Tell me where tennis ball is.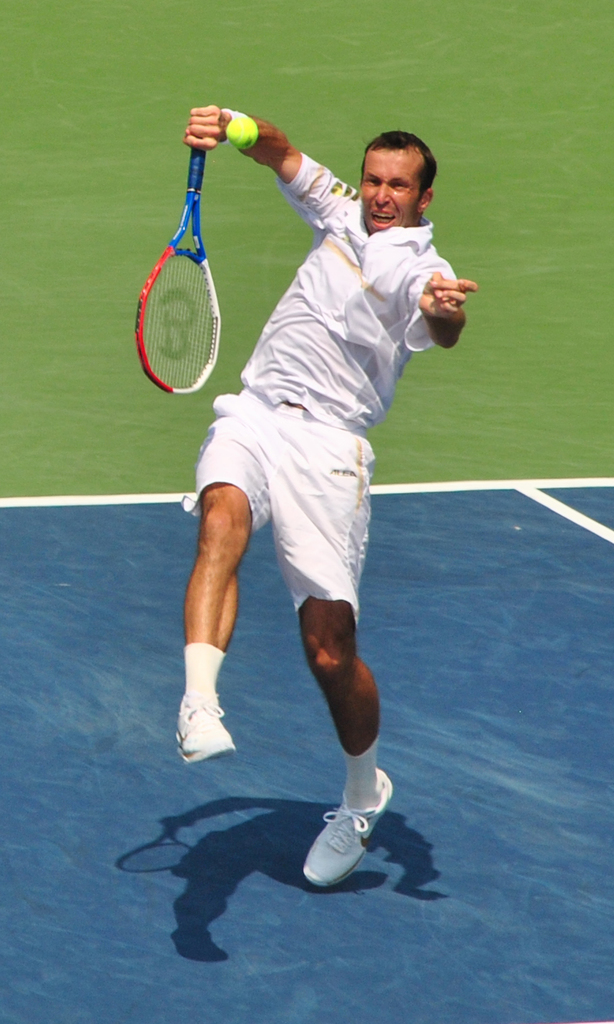
tennis ball is at <bbox>226, 115, 258, 150</bbox>.
